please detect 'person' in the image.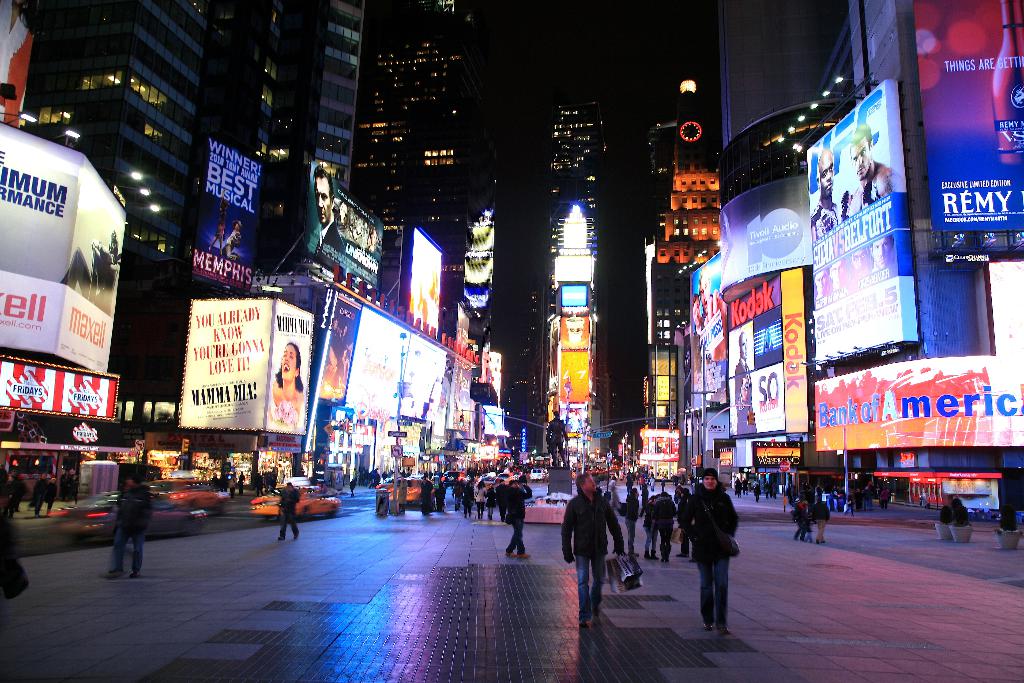
436, 472, 447, 514.
